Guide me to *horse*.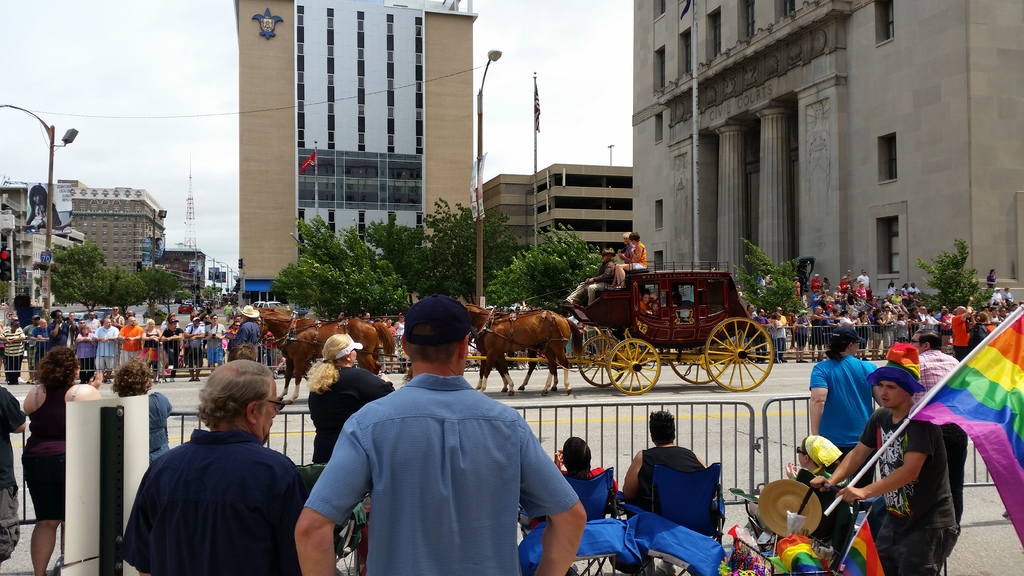
Guidance: Rect(457, 305, 583, 397).
